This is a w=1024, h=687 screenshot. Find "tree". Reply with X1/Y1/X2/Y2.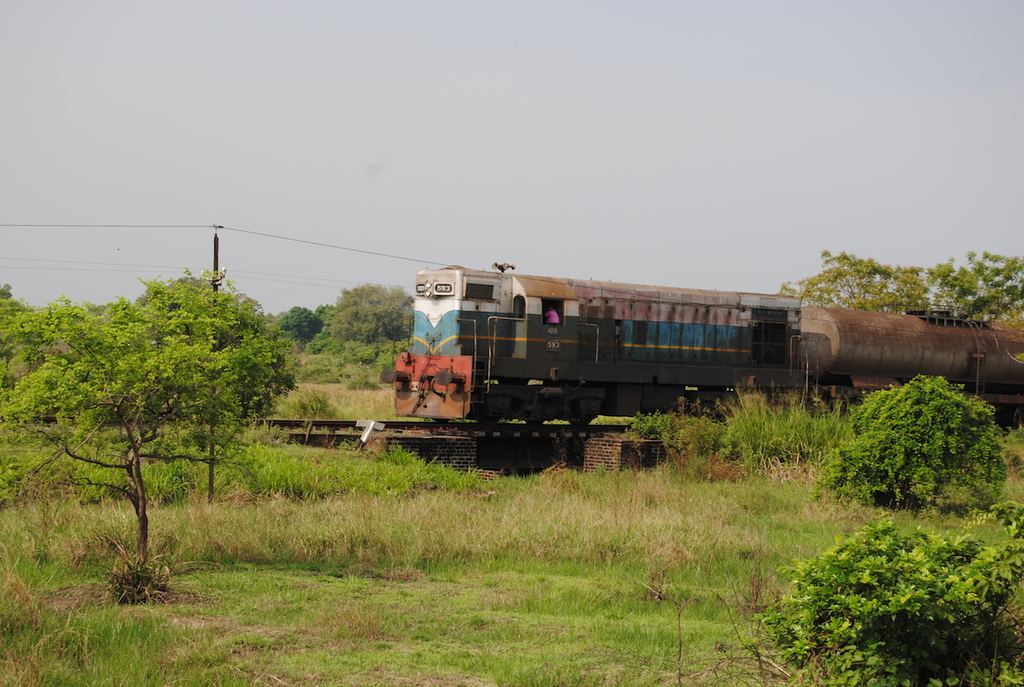
807/371/1001/517.
